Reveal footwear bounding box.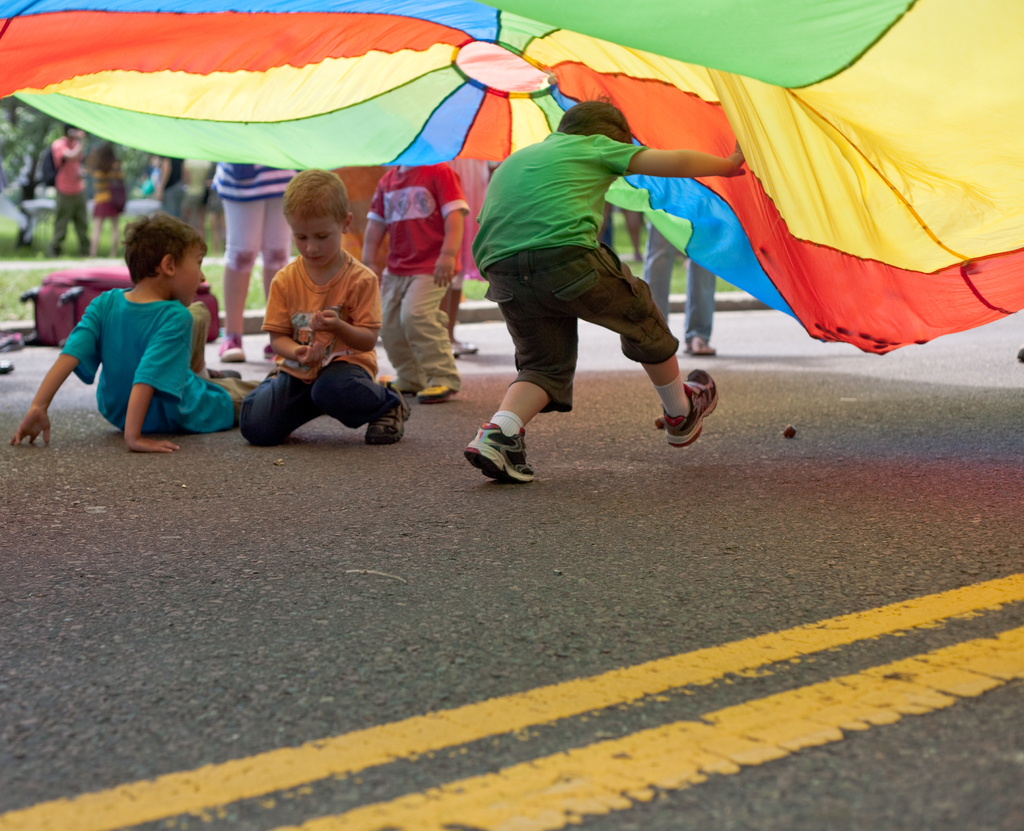
Revealed: [657, 362, 722, 448].
